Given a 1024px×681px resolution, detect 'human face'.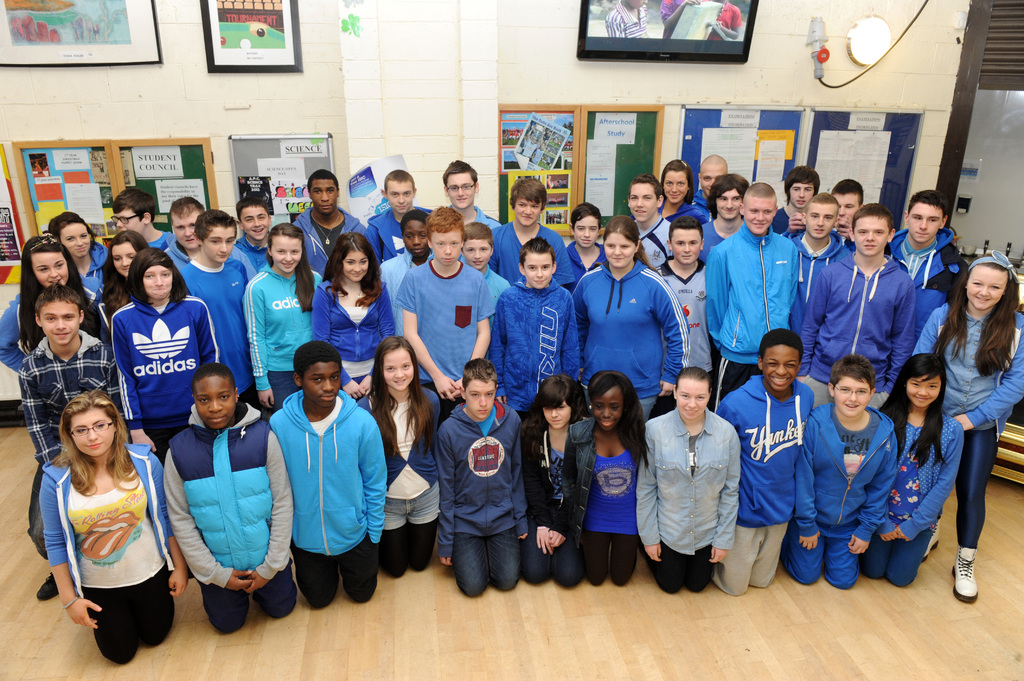
(x1=625, y1=183, x2=657, y2=227).
